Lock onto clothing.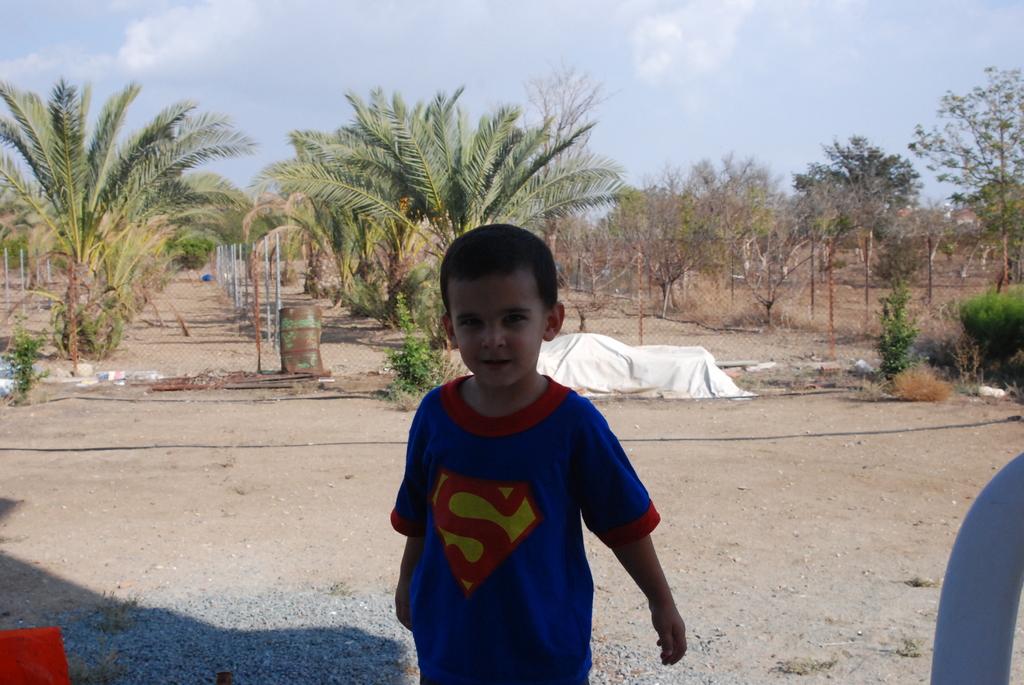
Locked: region(396, 355, 679, 663).
